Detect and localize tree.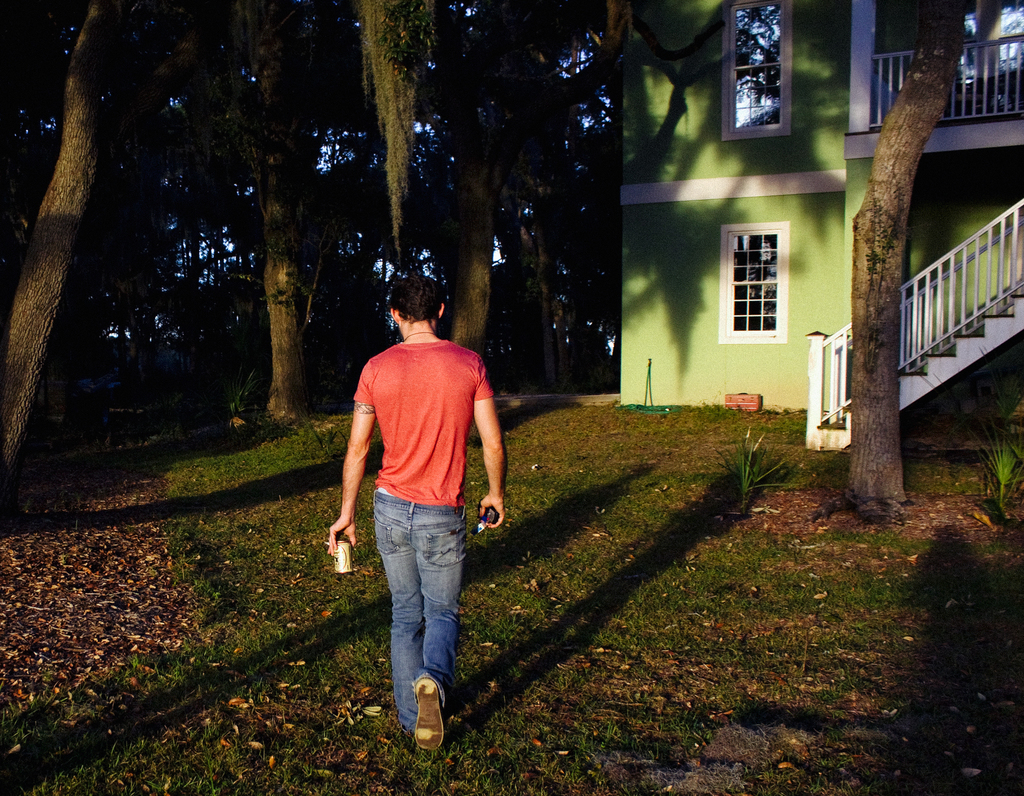
Localized at <box>442,0,618,394</box>.
